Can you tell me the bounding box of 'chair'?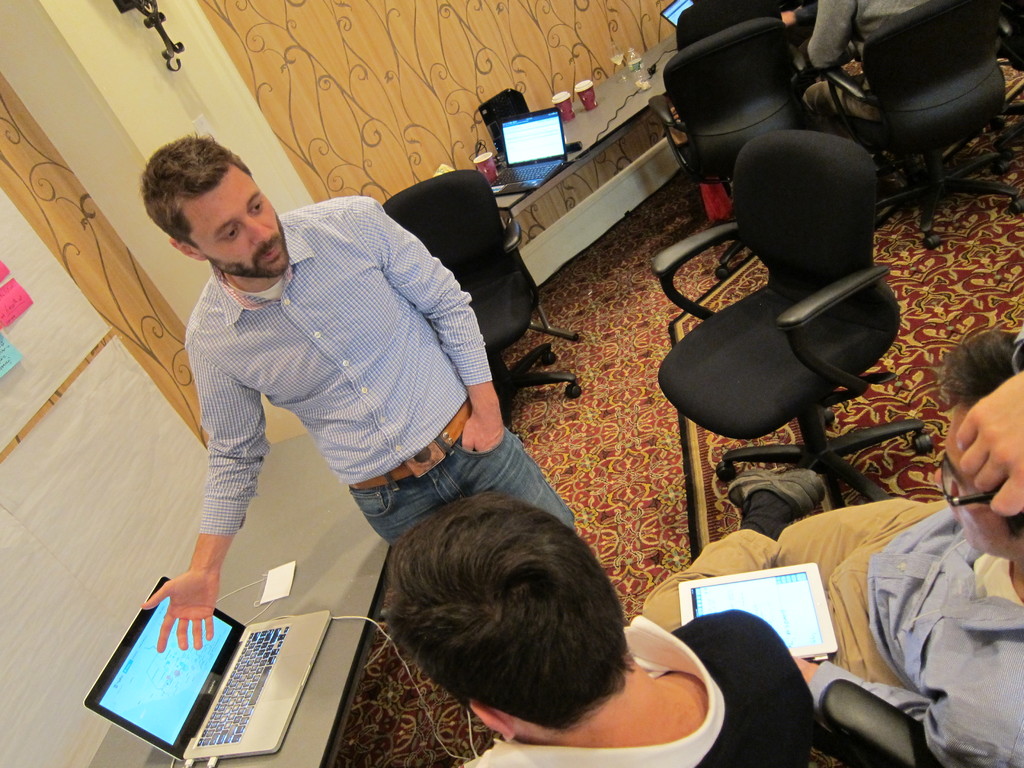
rect(374, 168, 584, 441).
